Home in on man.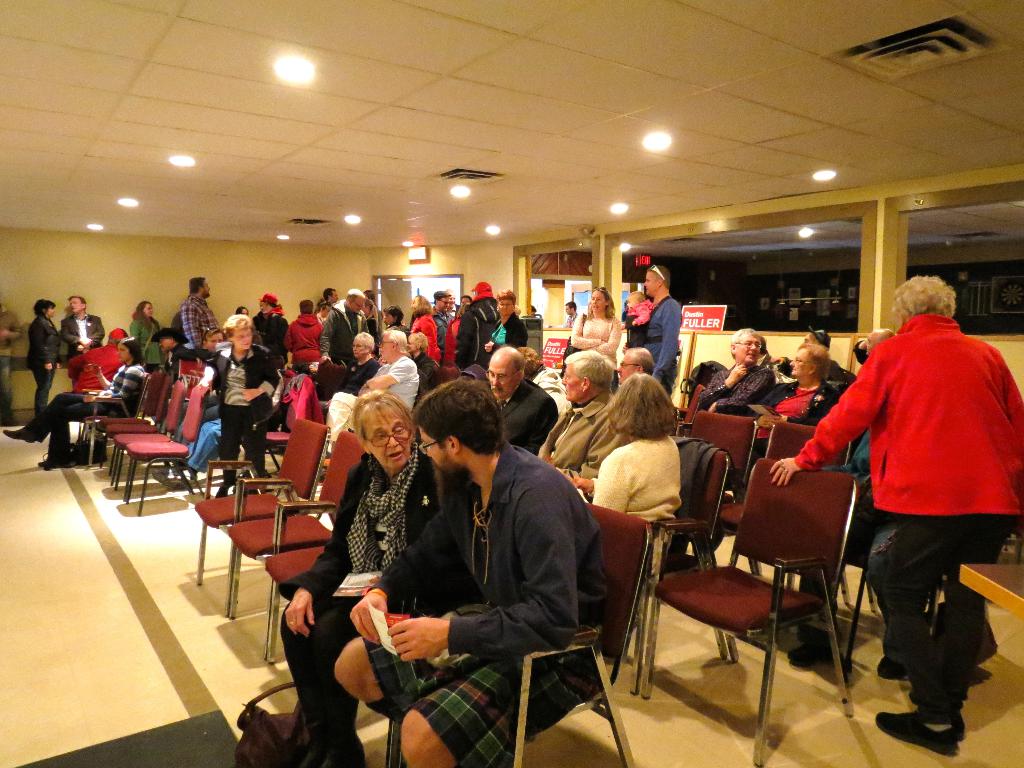
Homed in at locate(362, 372, 614, 751).
